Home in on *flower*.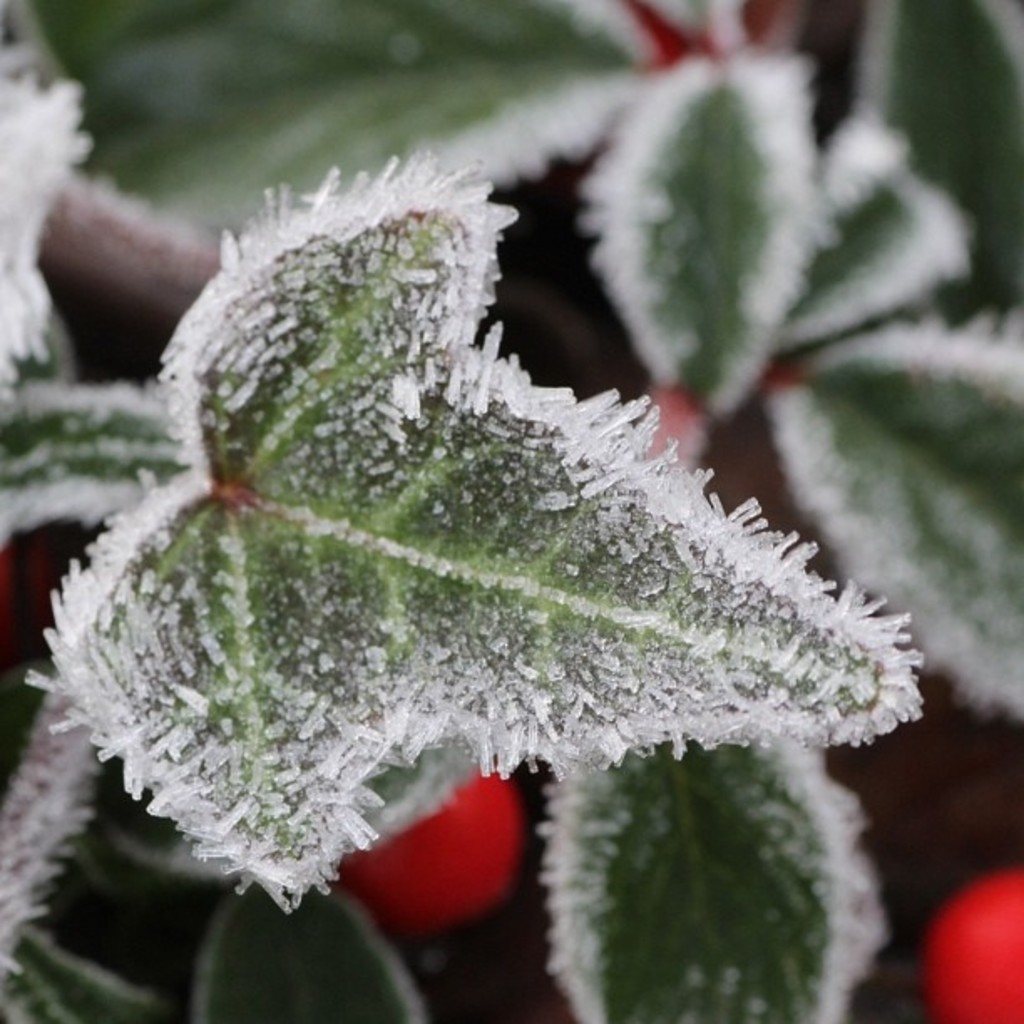
Homed in at pyautogui.locateOnScreen(336, 770, 524, 924).
